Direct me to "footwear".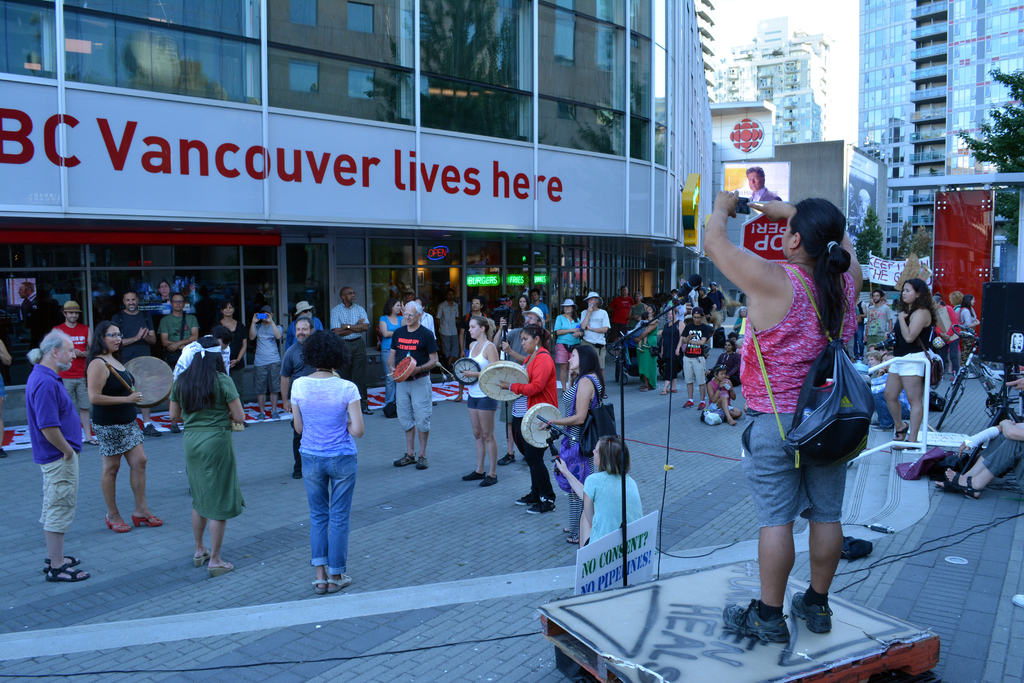
Direction: x1=104, y1=514, x2=132, y2=536.
